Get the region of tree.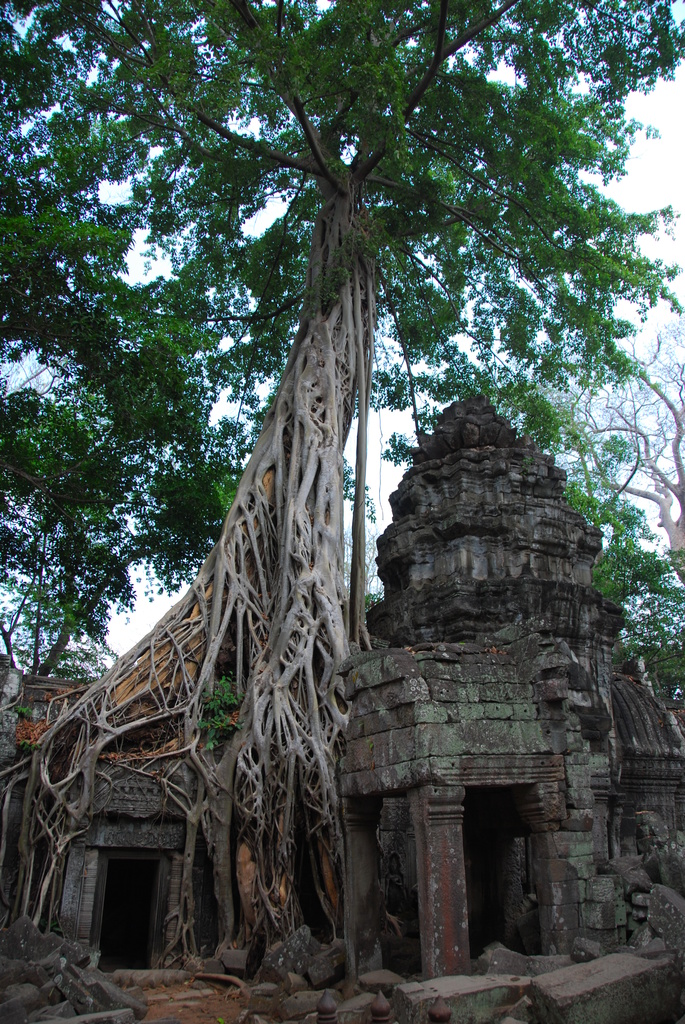
<region>0, 0, 684, 952</region>.
